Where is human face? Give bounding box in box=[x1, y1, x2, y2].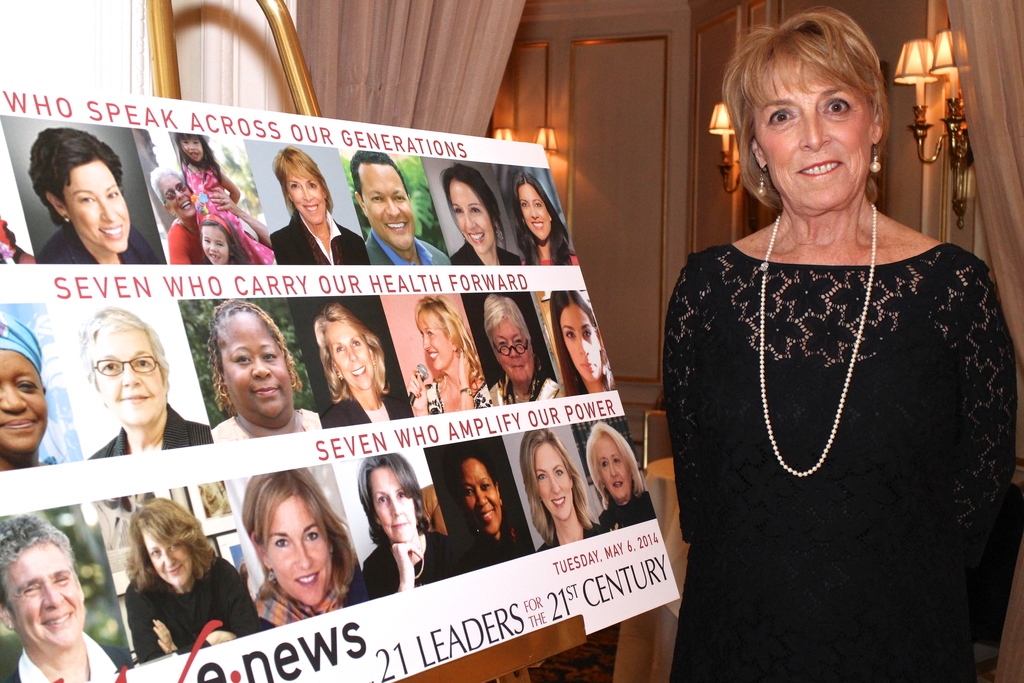
box=[165, 173, 196, 220].
